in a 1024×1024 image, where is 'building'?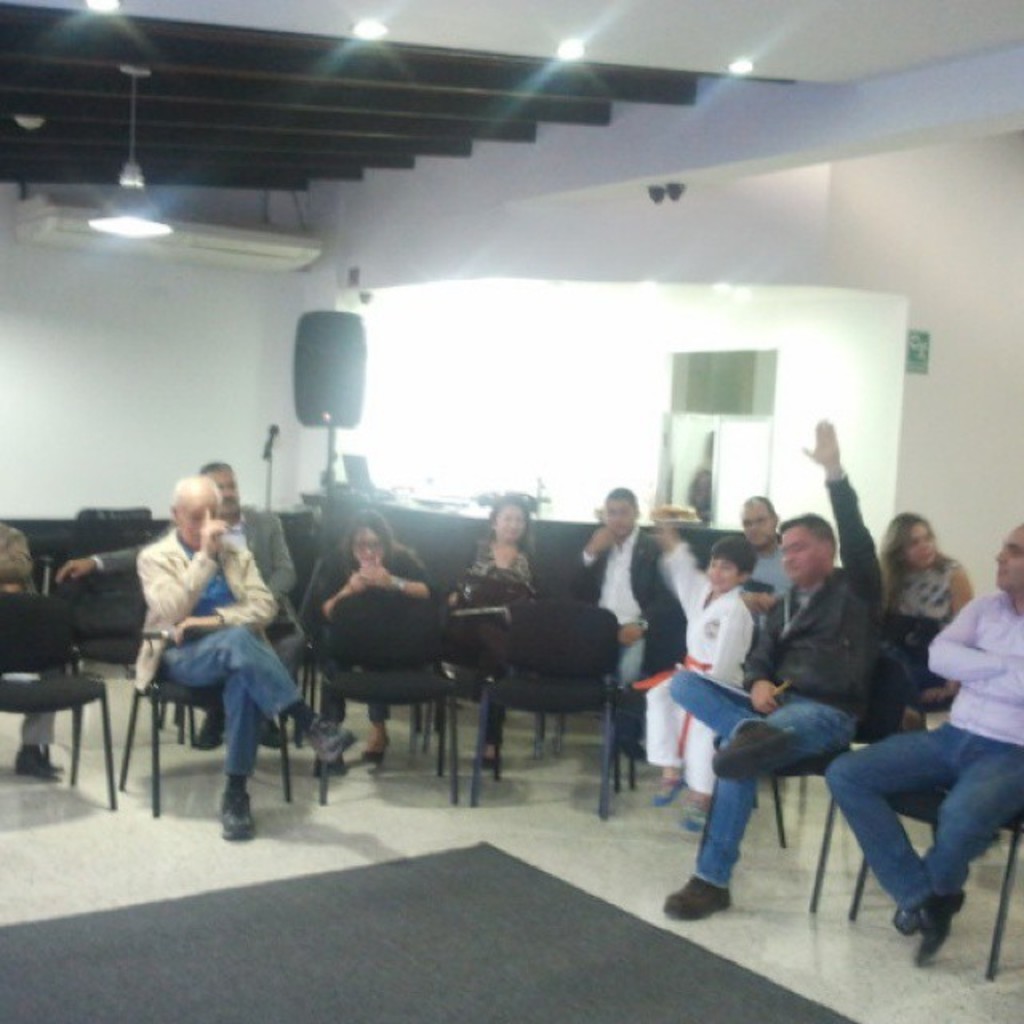
<region>0, 0, 1022, 1022</region>.
